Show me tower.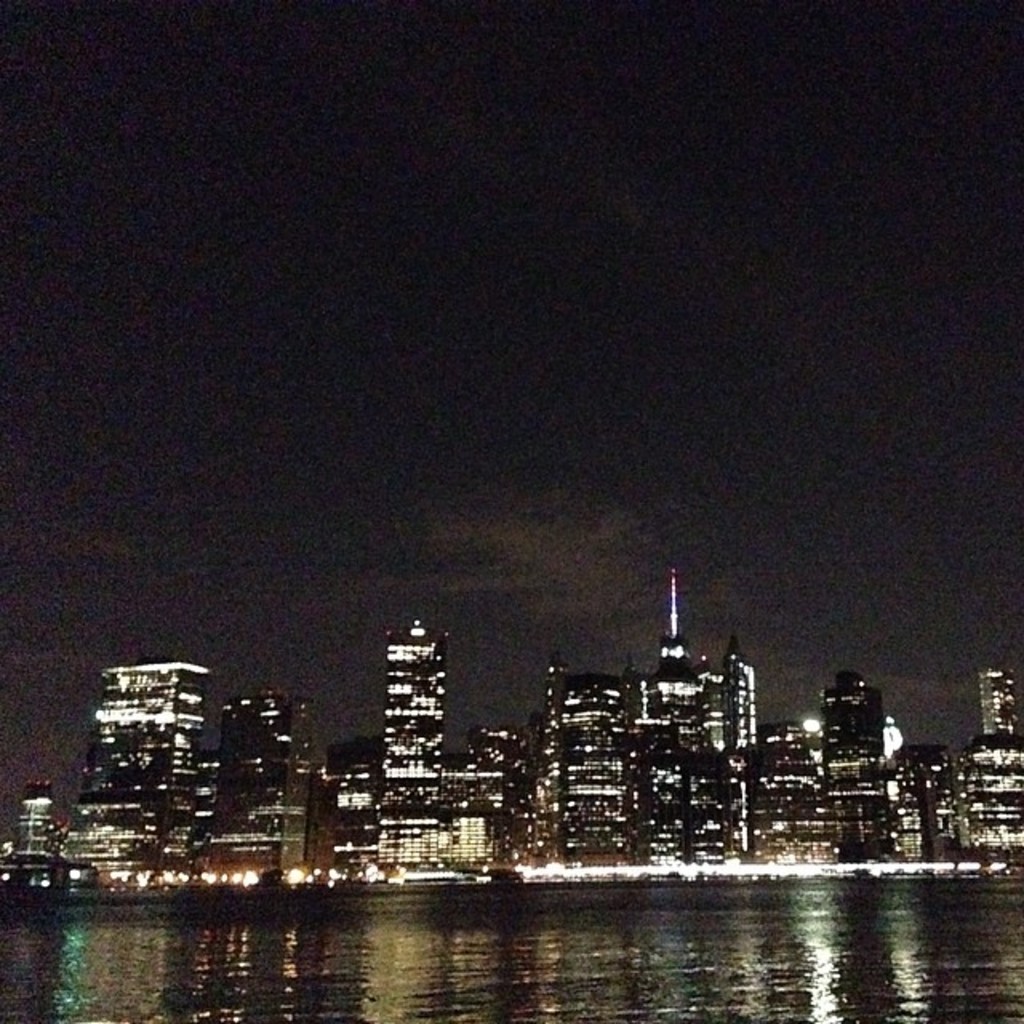
tower is here: (762, 677, 955, 869).
